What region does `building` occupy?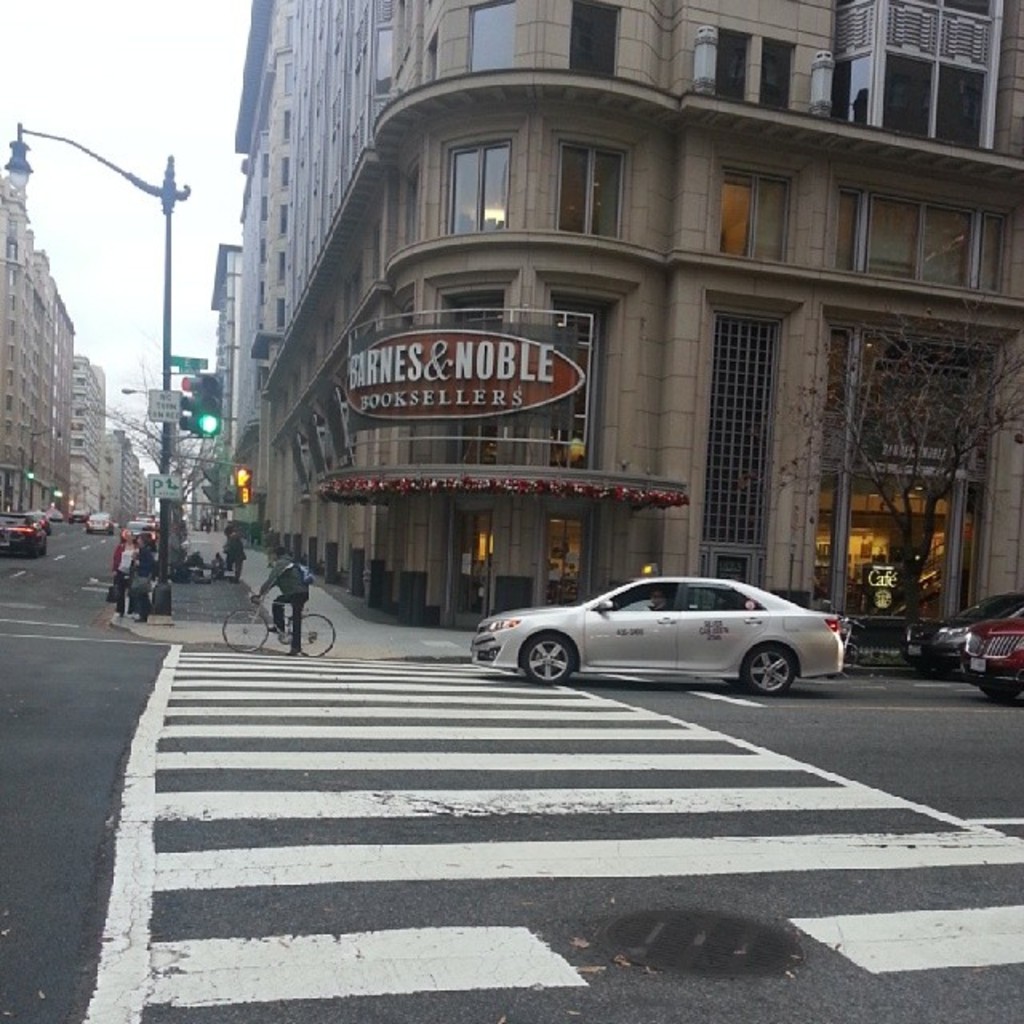
BBox(114, 438, 146, 520).
